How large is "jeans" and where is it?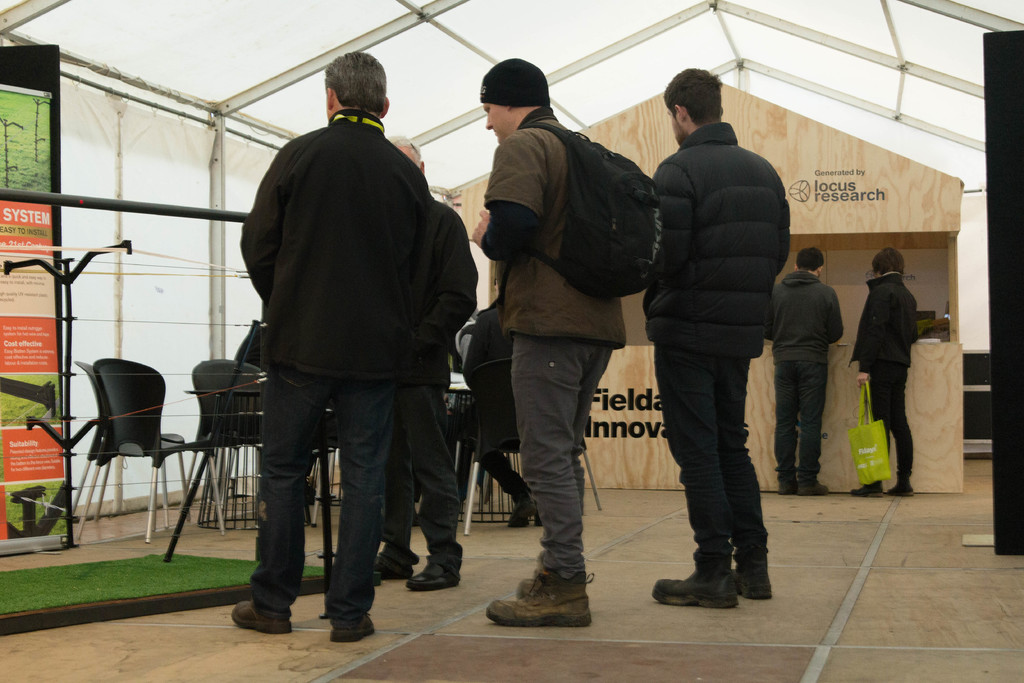
Bounding box: <box>503,325,607,580</box>.
